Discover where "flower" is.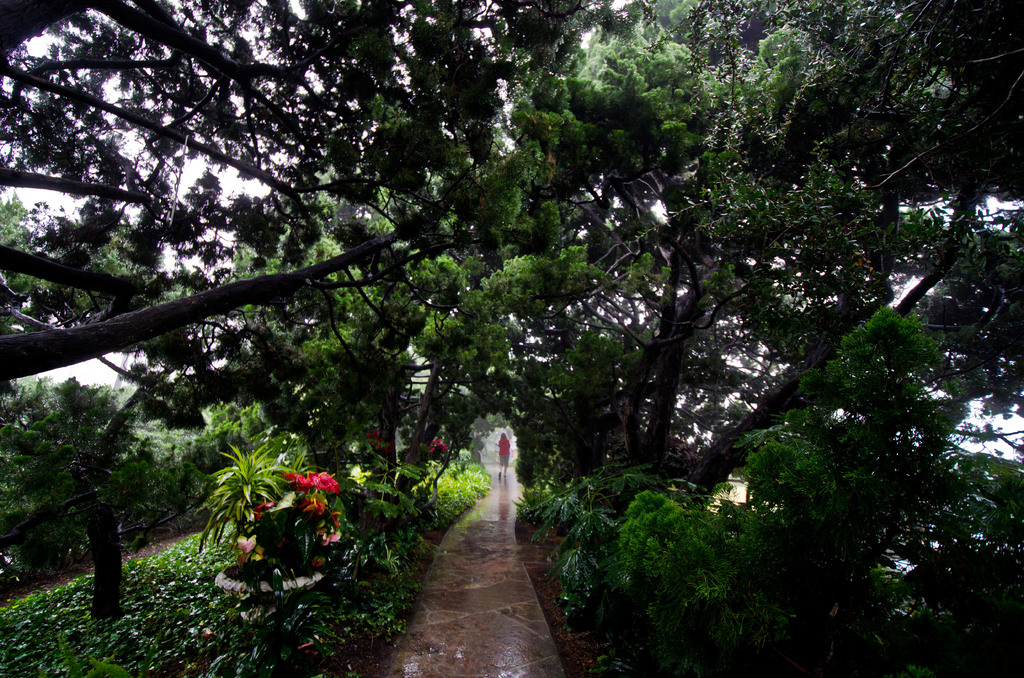
Discovered at locate(312, 475, 332, 492).
